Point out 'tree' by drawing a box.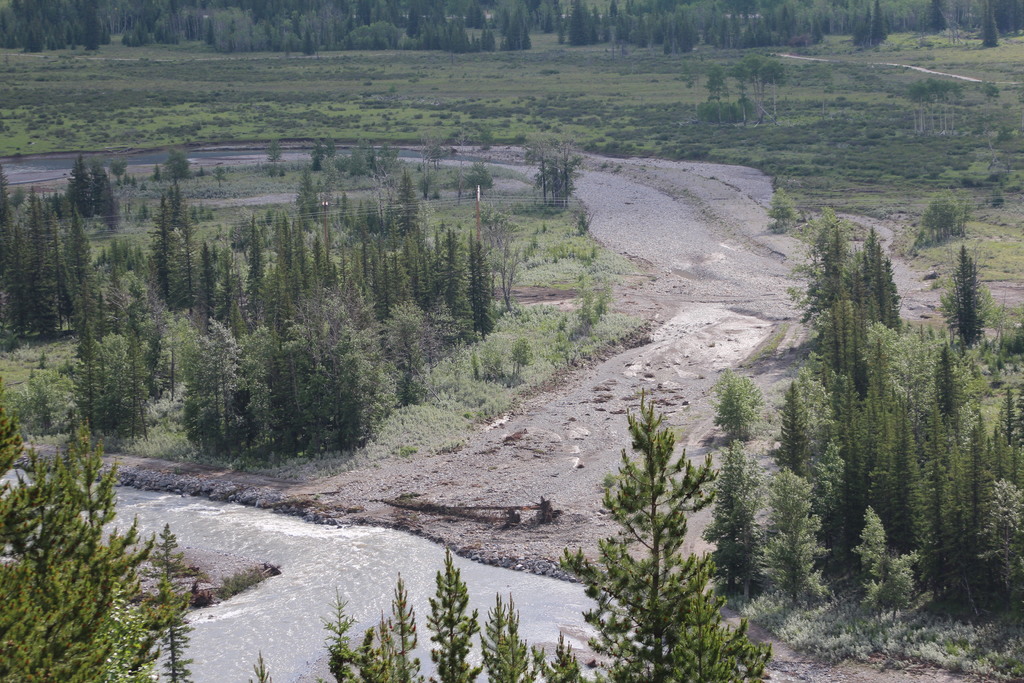
<region>714, 363, 774, 435</region>.
